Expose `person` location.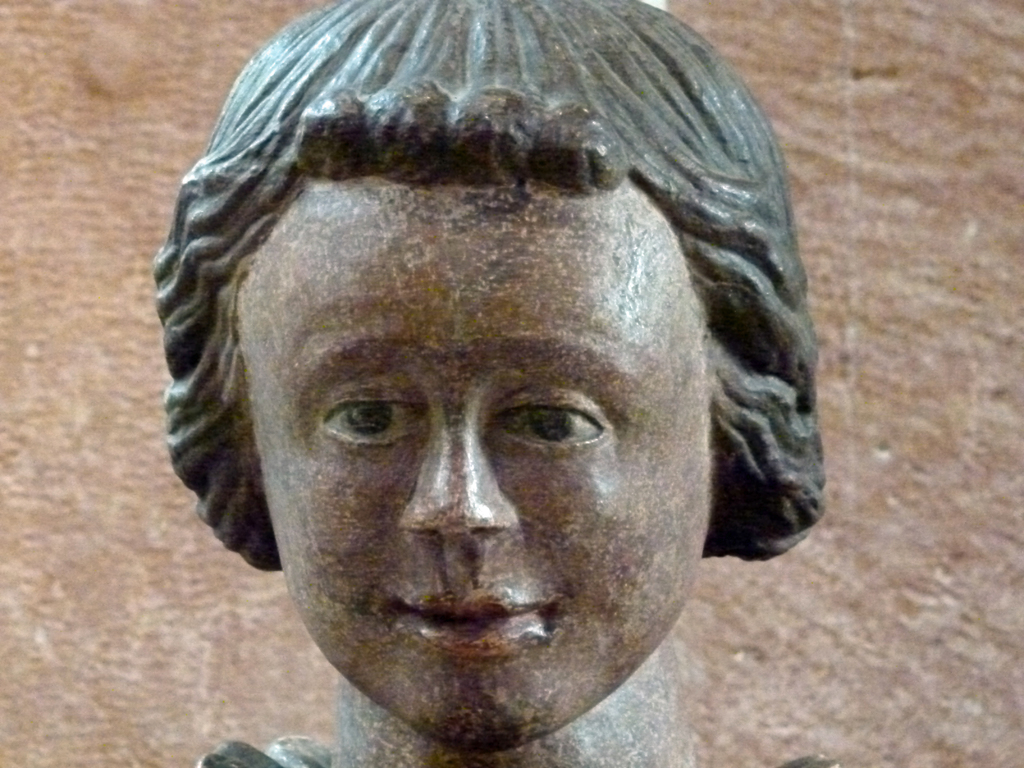
Exposed at l=147, t=0, r=821, b=767.
